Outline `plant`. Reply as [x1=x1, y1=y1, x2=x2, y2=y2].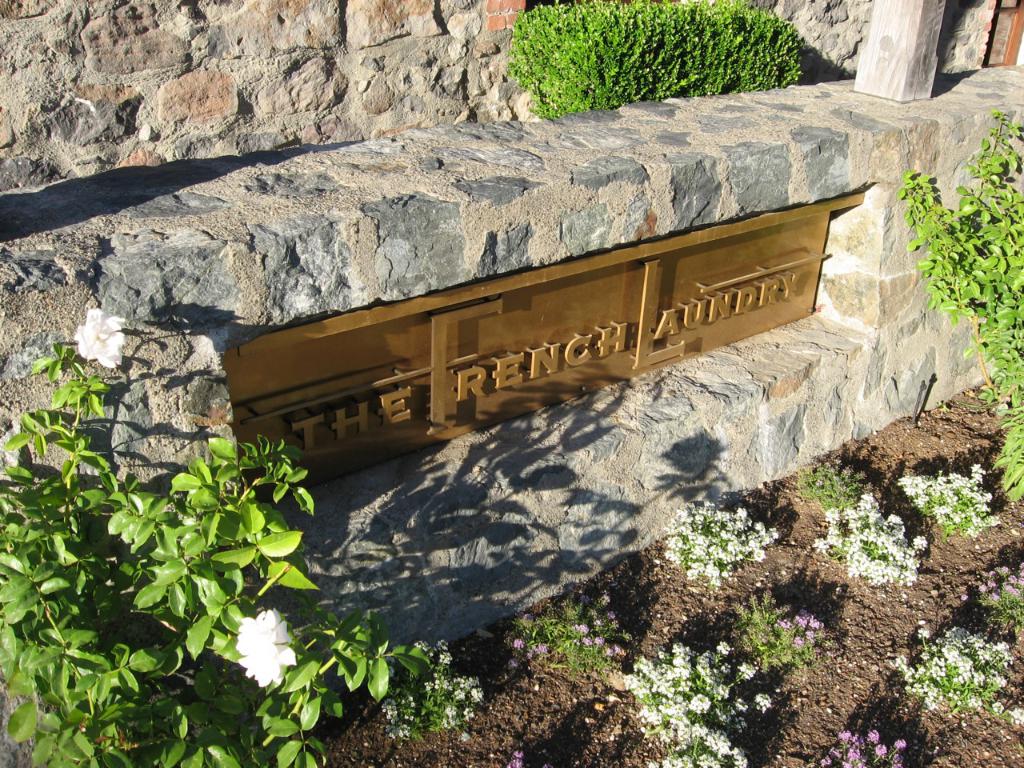
[x1=365, y1=638, x2=517, y2=742].
